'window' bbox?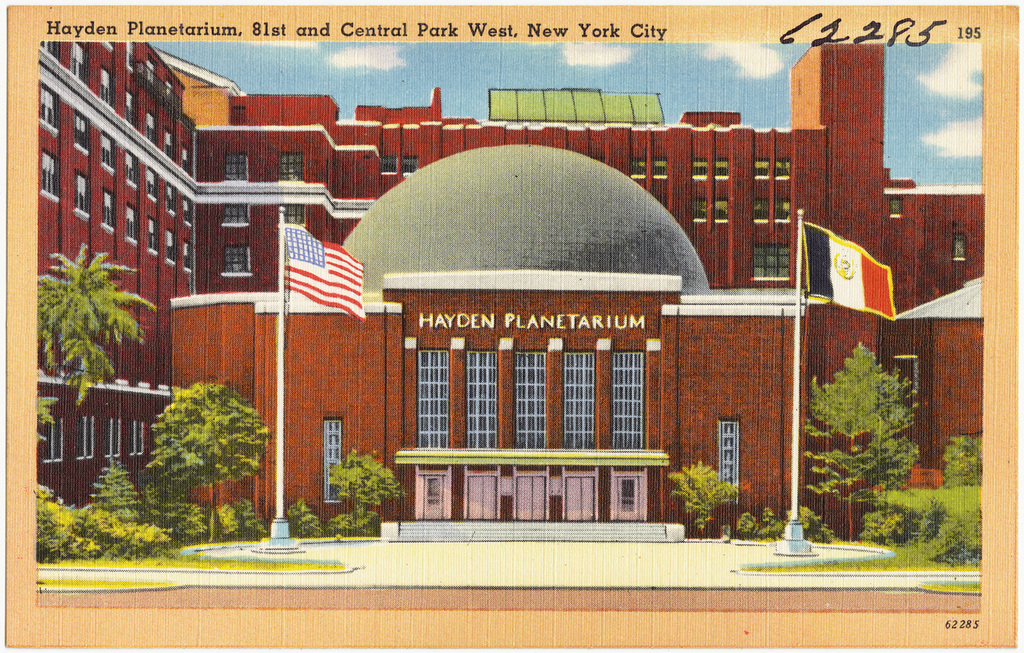
x1=890 y1=355 x2=917 y2=392
